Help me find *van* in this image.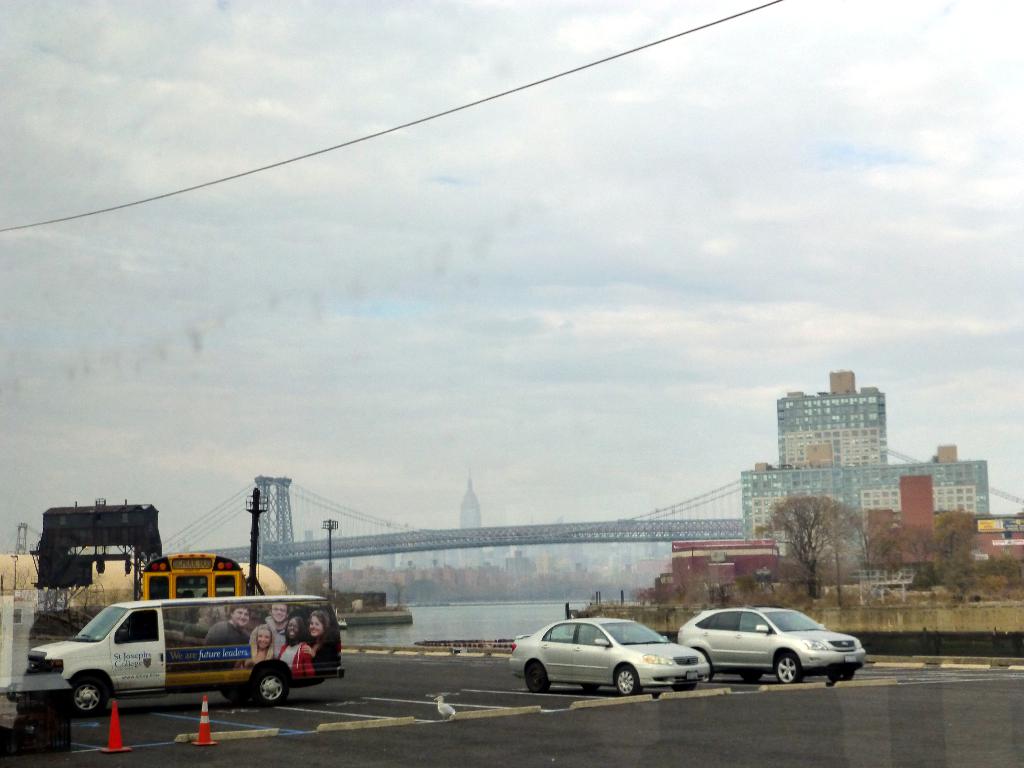
Found it: x1=27, y1=593, x2=346, y2=710.
